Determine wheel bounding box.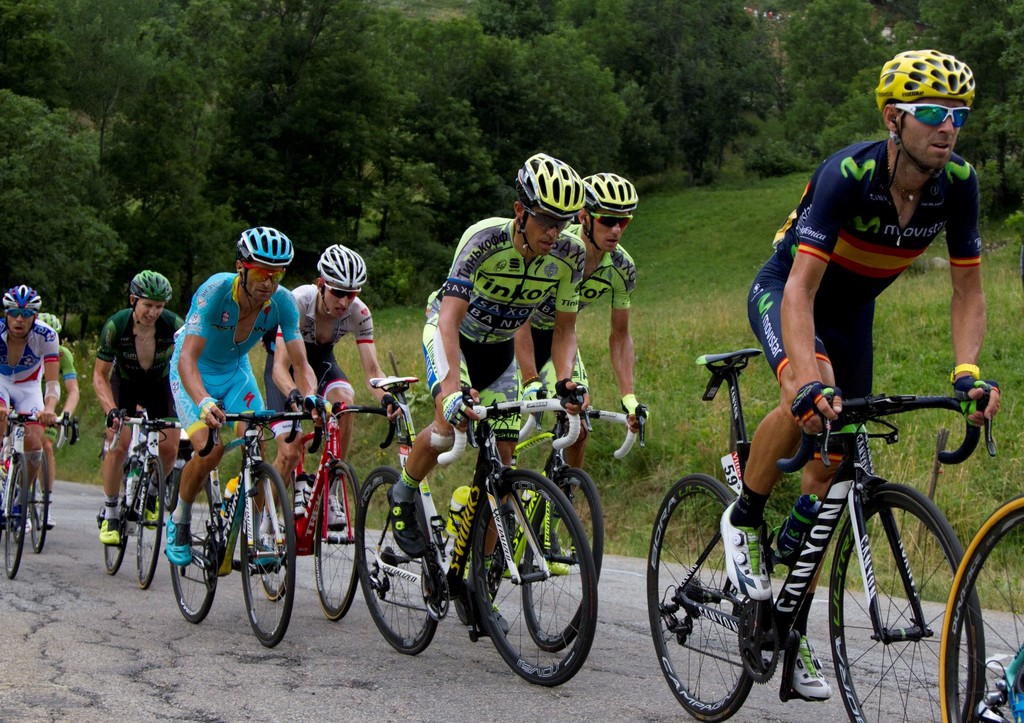
Determined: select_region(104, 473, 127, 574).
